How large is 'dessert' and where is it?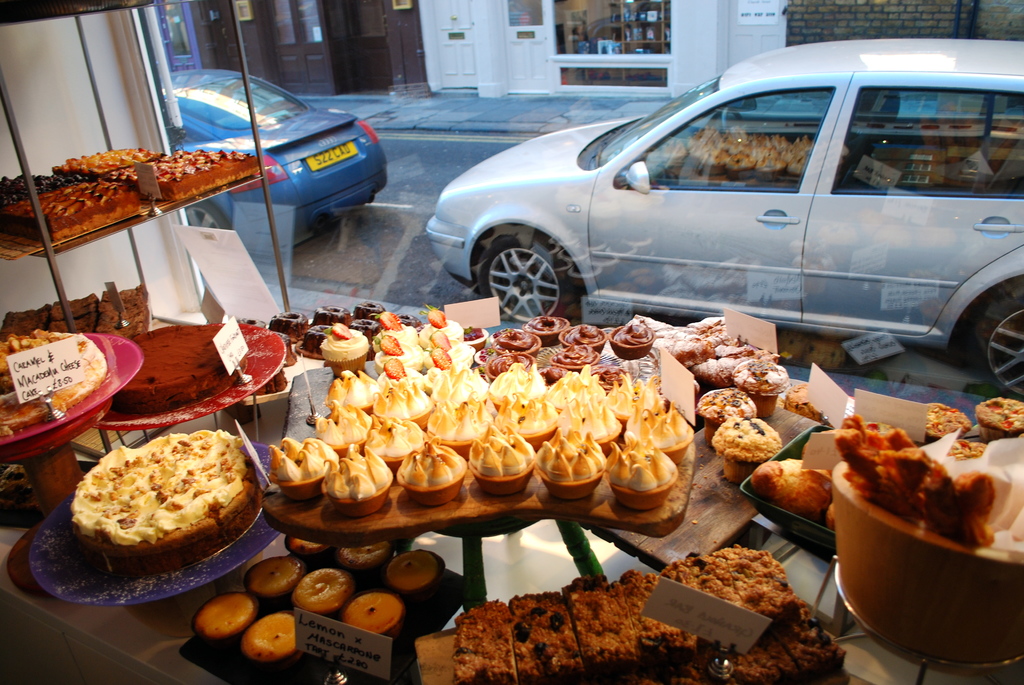
Bounding box: [x1=316, y1=322, x2=369, y2=377].
